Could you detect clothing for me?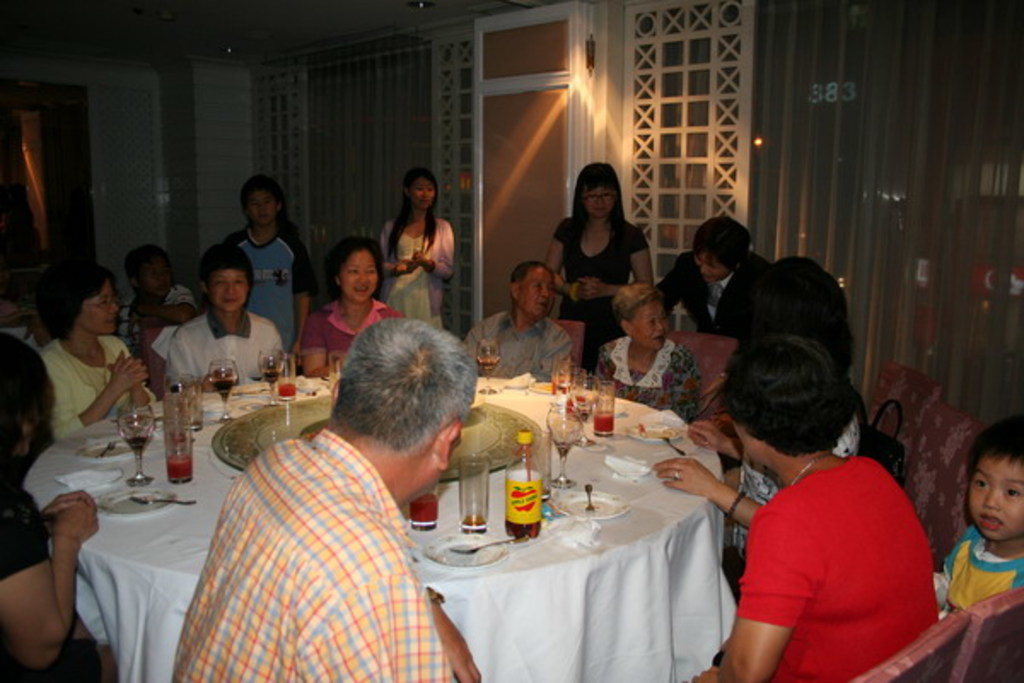
Detection result: [left=476, top=309, right=568, bottom=382].
